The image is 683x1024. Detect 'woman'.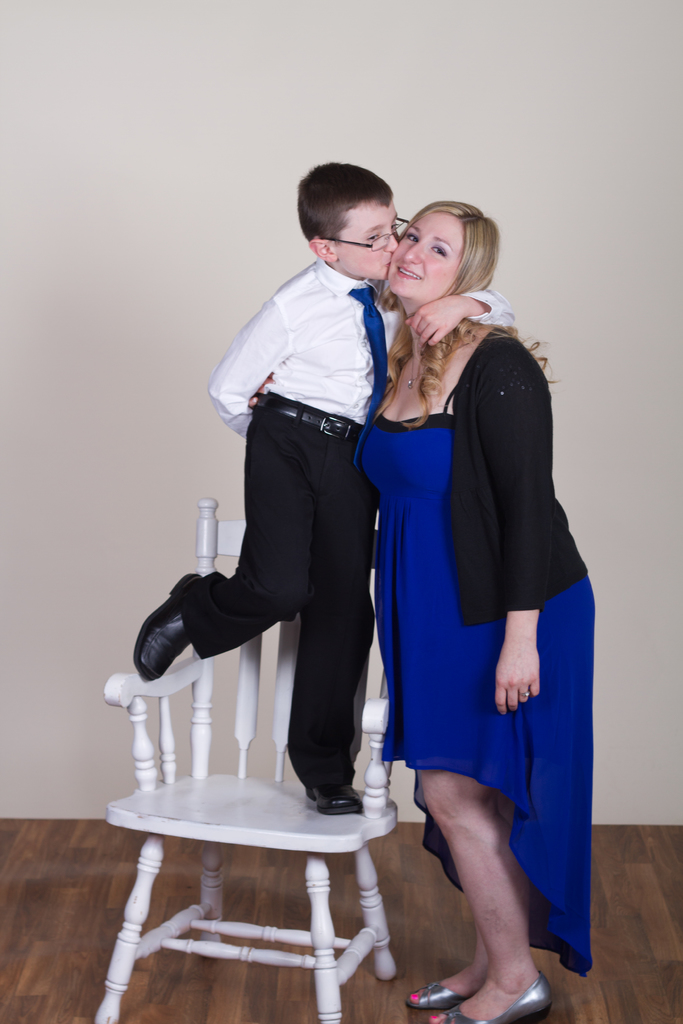
Detection: bbox=(369, 195, 608, 1023).
